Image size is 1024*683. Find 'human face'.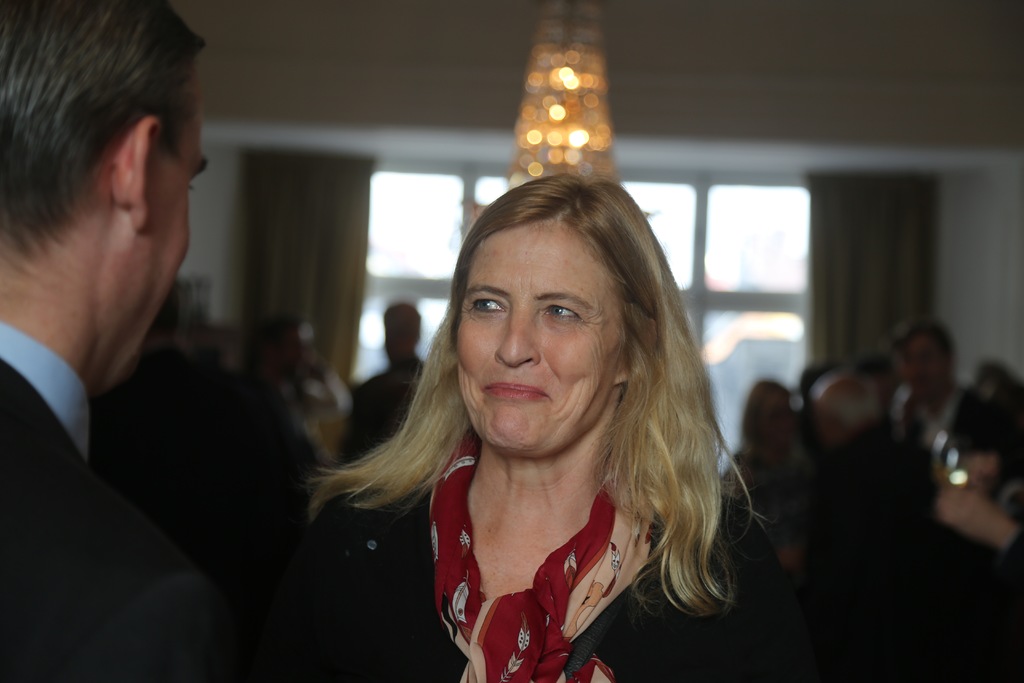
Rect(449, 216, 630, 462).
